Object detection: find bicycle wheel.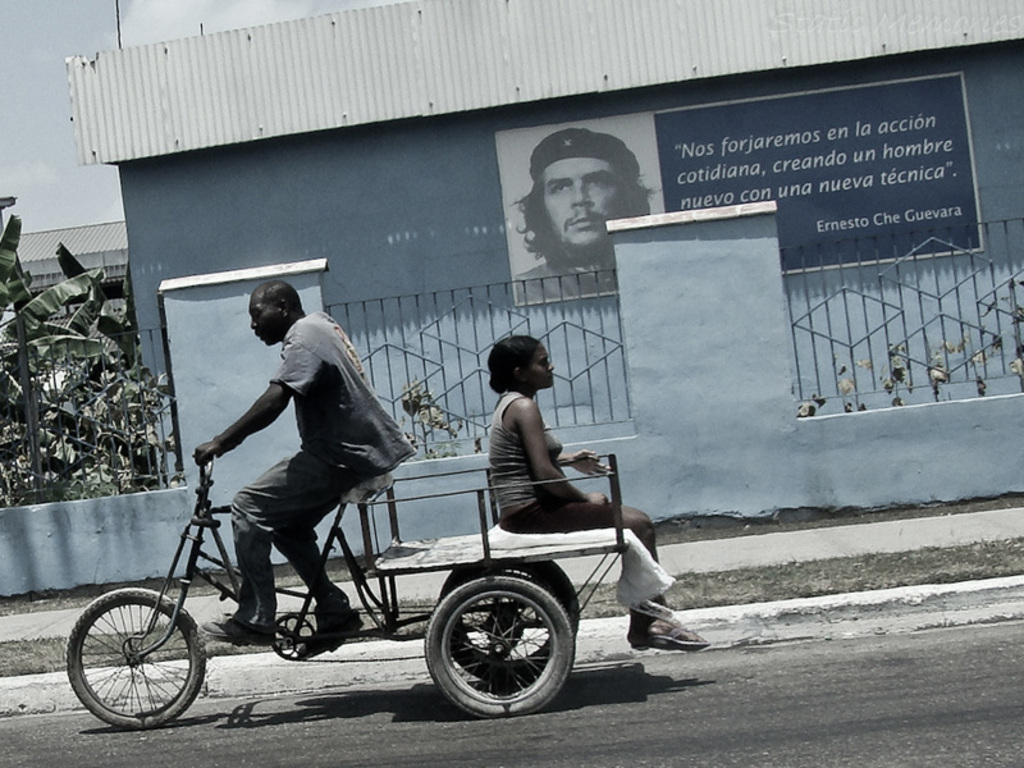
bbox=(438, 552, 572, 685).
